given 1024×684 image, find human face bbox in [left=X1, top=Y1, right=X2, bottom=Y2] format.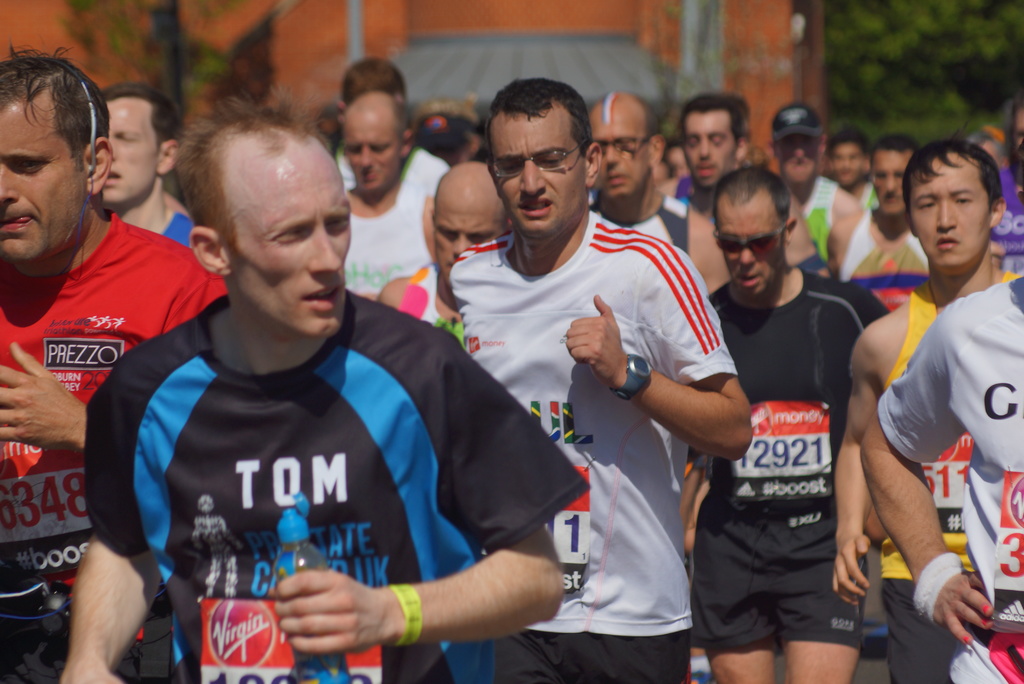
[left=488, top=113, right=588, bottom=237].
